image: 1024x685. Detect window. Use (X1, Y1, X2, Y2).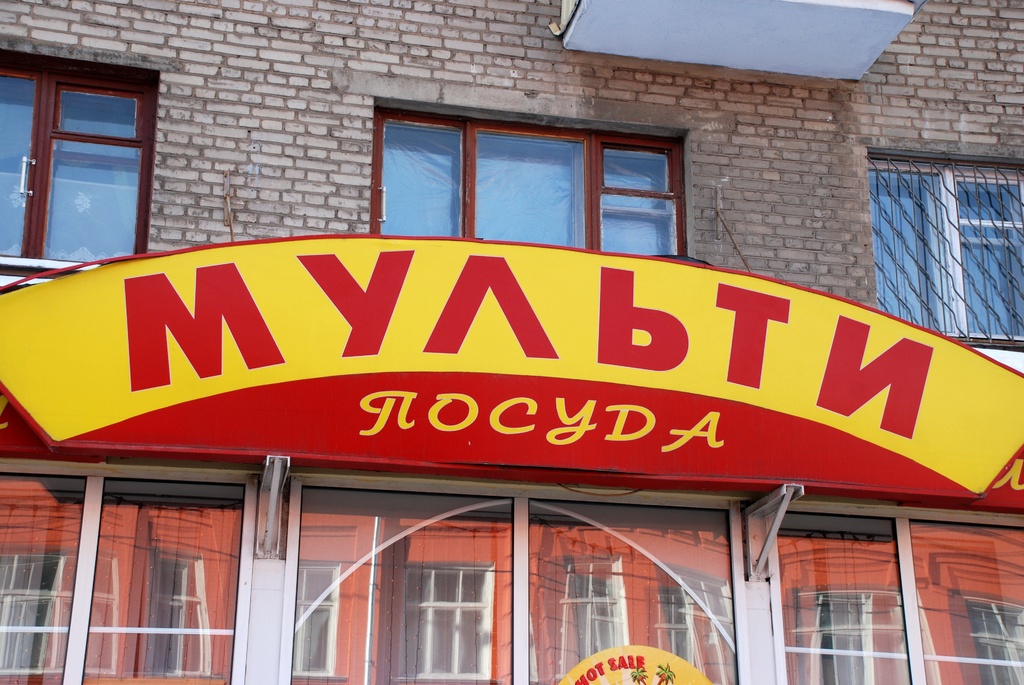
(375, 99, 690, 262).
